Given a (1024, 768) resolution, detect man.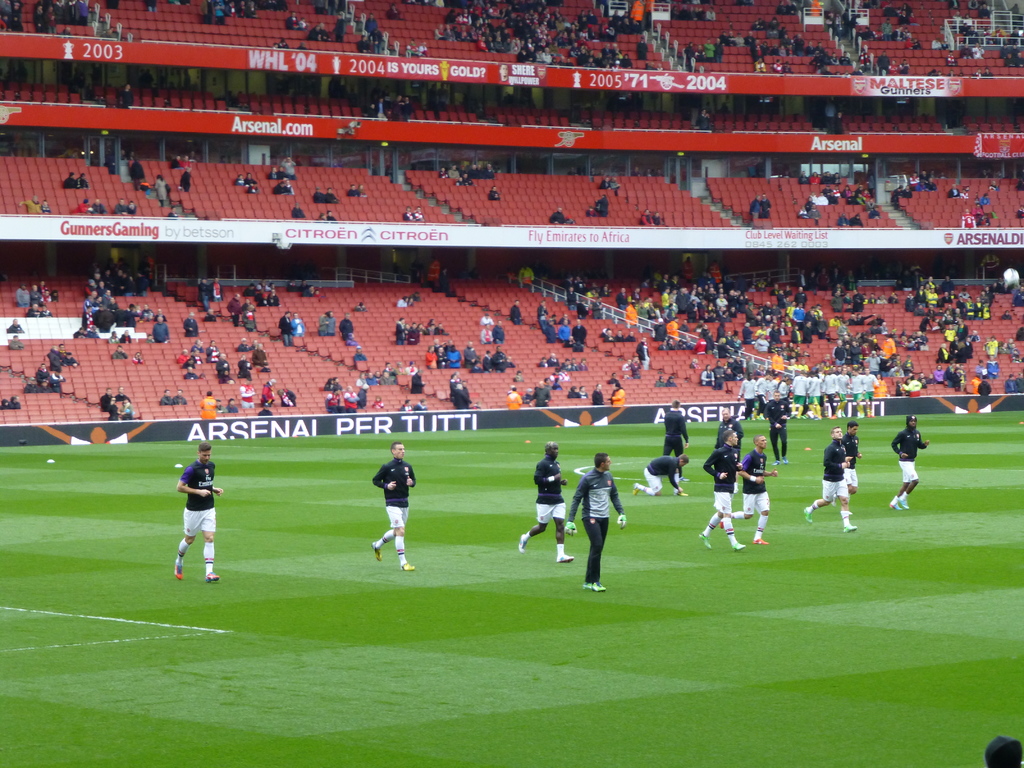
x1=348 y1=387 x2=362 y2=414.
